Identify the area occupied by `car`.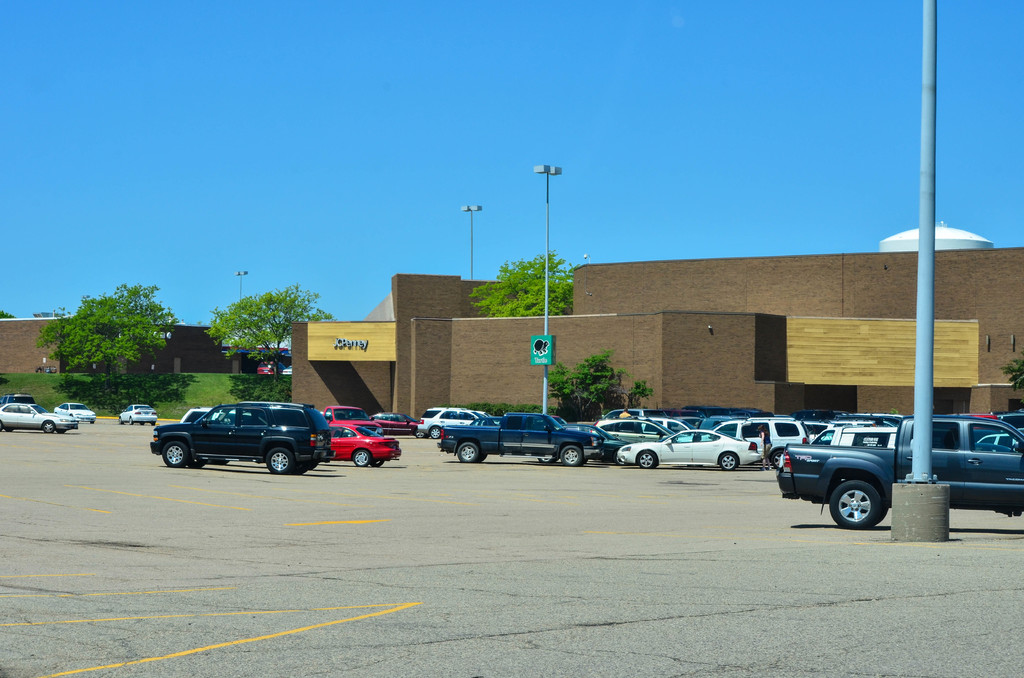
Area: {"left": 118, "top": 405, "right": 156, "bottom": 428}.
